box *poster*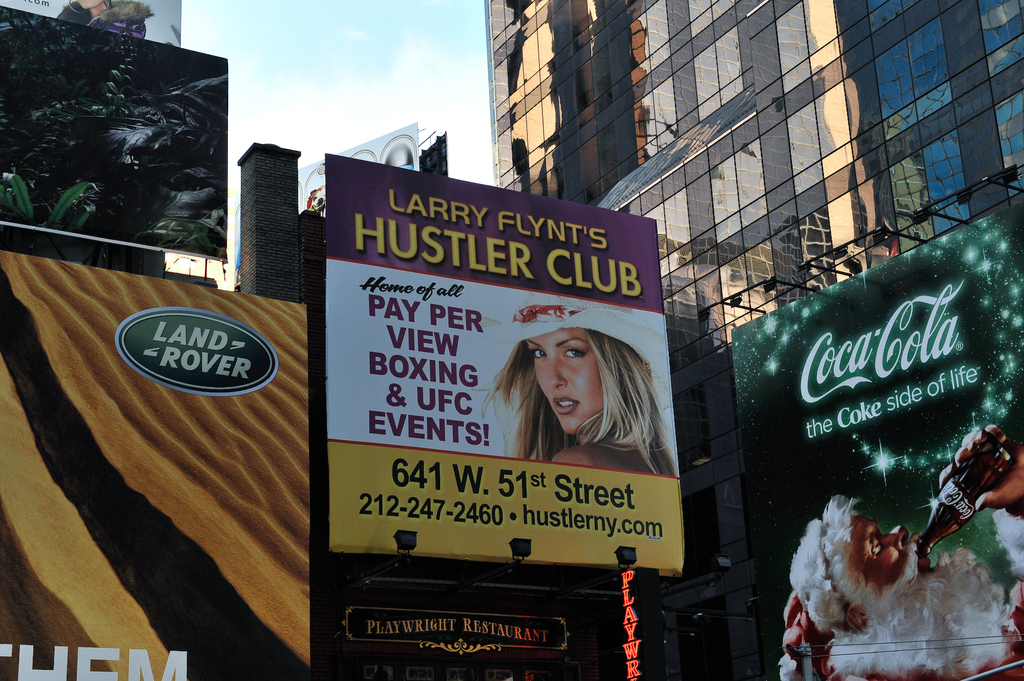
[729, 205, 1023, 680]
